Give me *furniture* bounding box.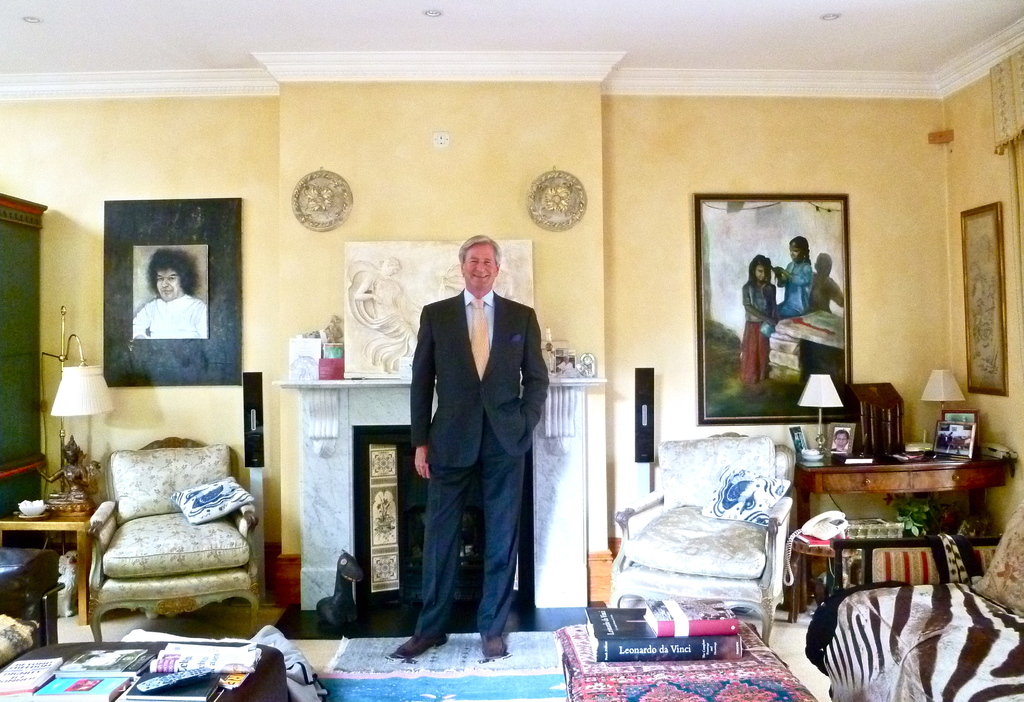
(788, 532, 903, 621).
